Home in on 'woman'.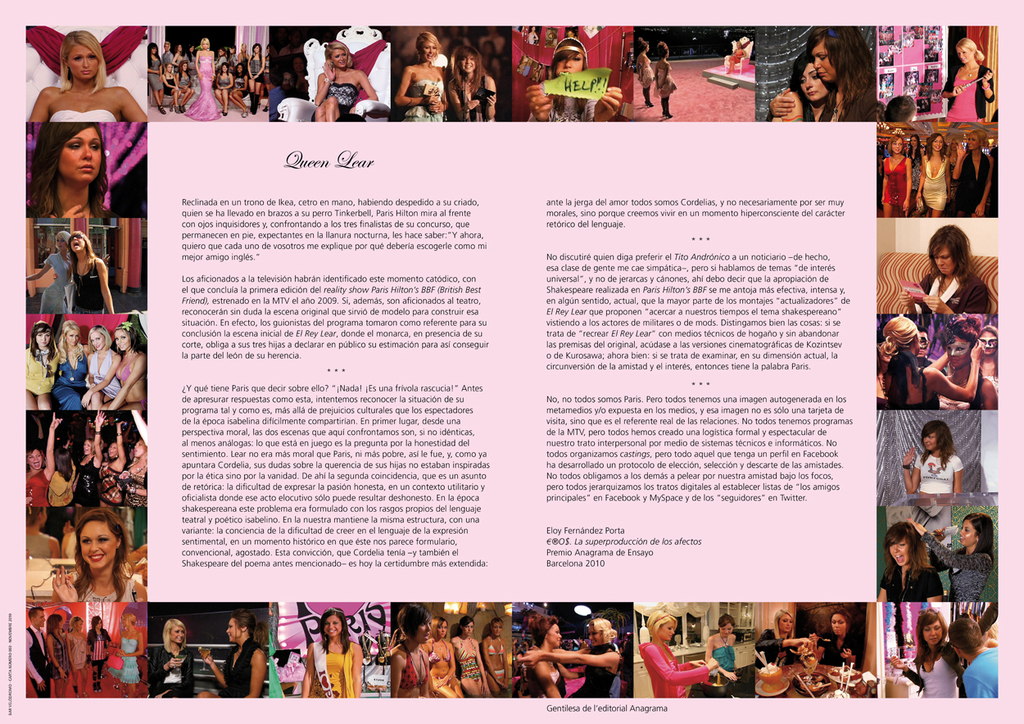
Homed in at 27, 27, 148, 124.
